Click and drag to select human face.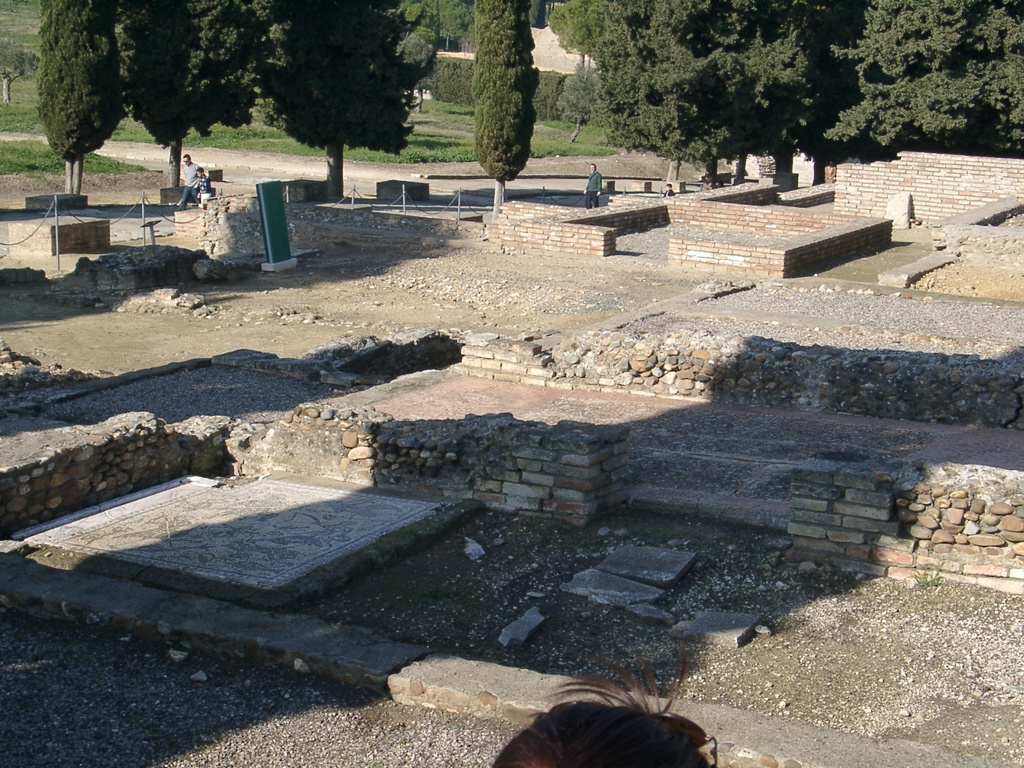
Selection: rect(589, 166, 596, 172).
